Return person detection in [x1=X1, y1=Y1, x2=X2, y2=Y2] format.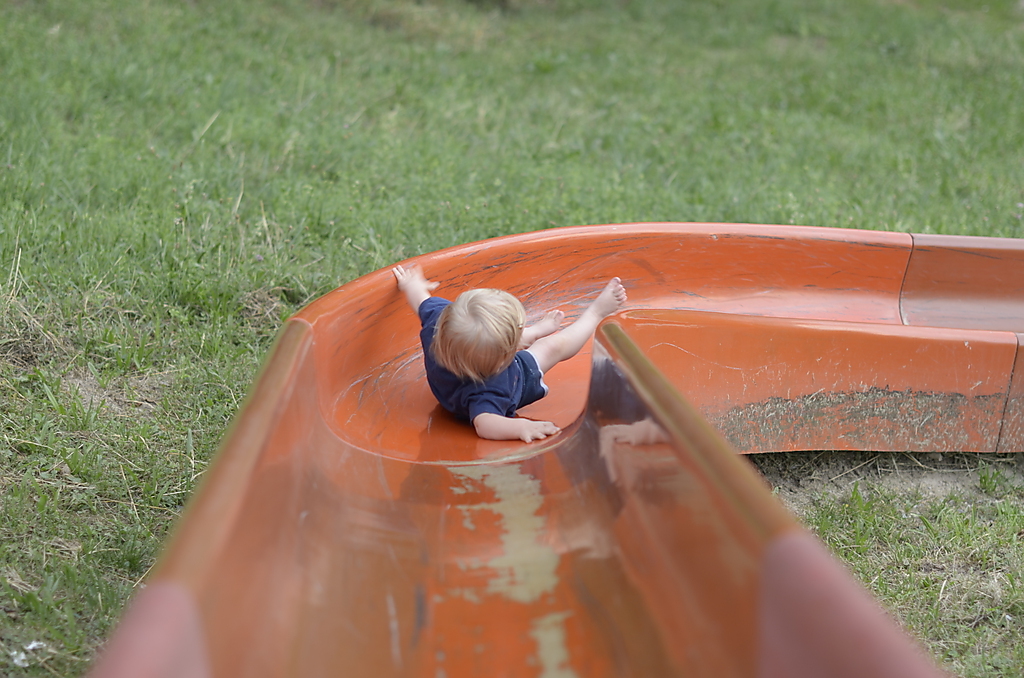
[x1=395, y1=225, x2=665, y2=473].
